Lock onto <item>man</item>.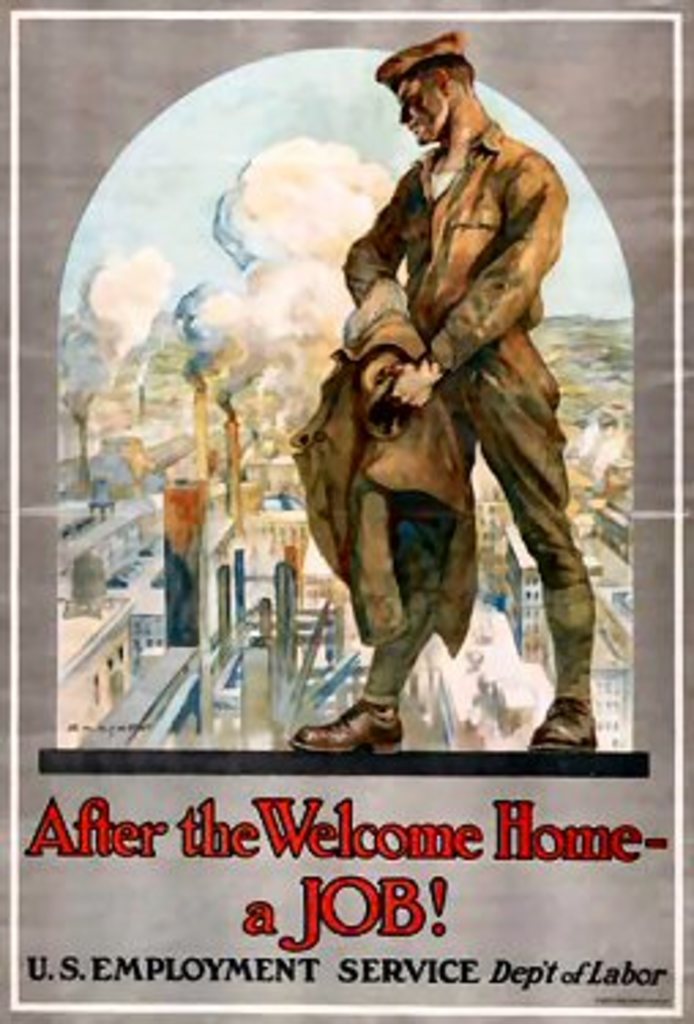
Locked: <bbox>284, 41, 596, 759</bbox>.
